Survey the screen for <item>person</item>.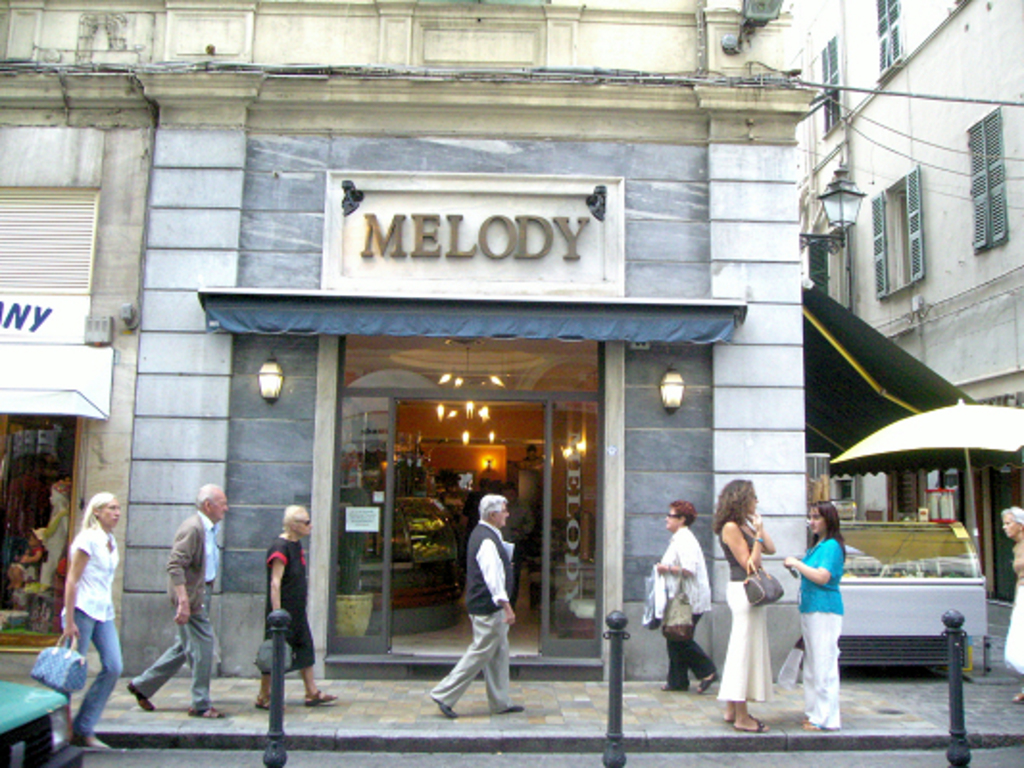
Survey found: [x1=782, y1=497, x2=847, y2=737].
